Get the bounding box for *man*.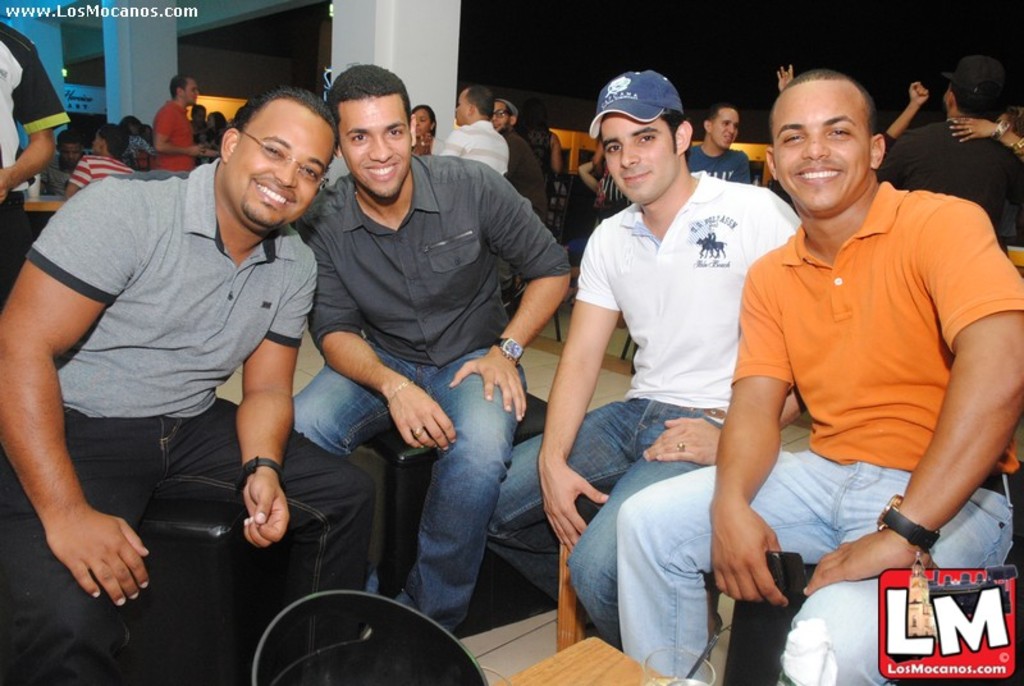
l=59, t=122, r=138, b=202.
